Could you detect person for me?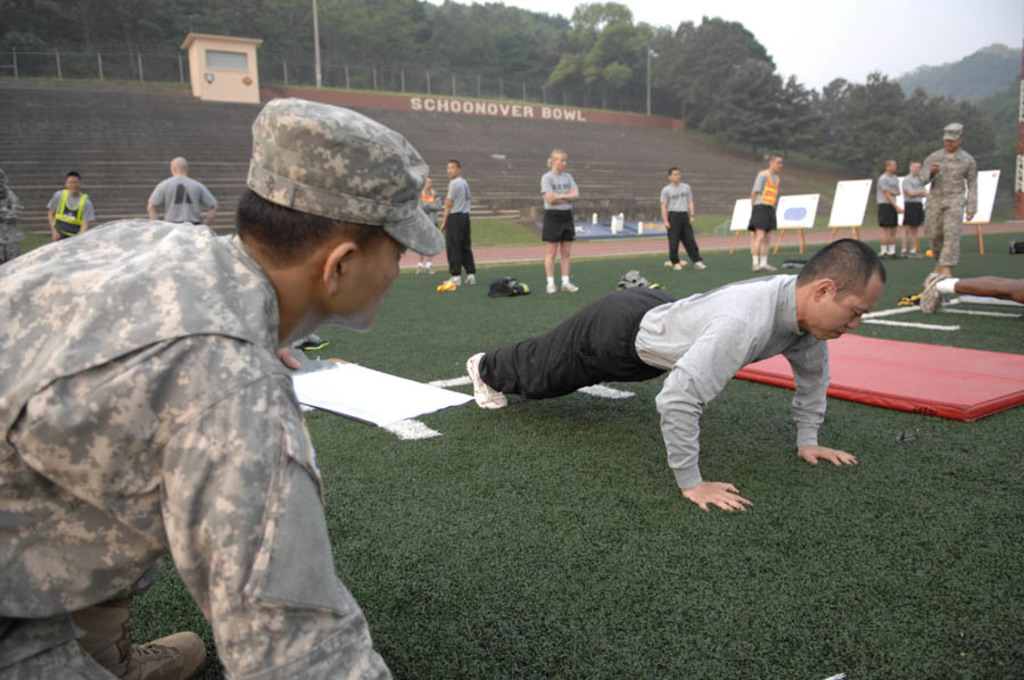
Detection result: x1=876, y1=160, x2=905, y2=259.
